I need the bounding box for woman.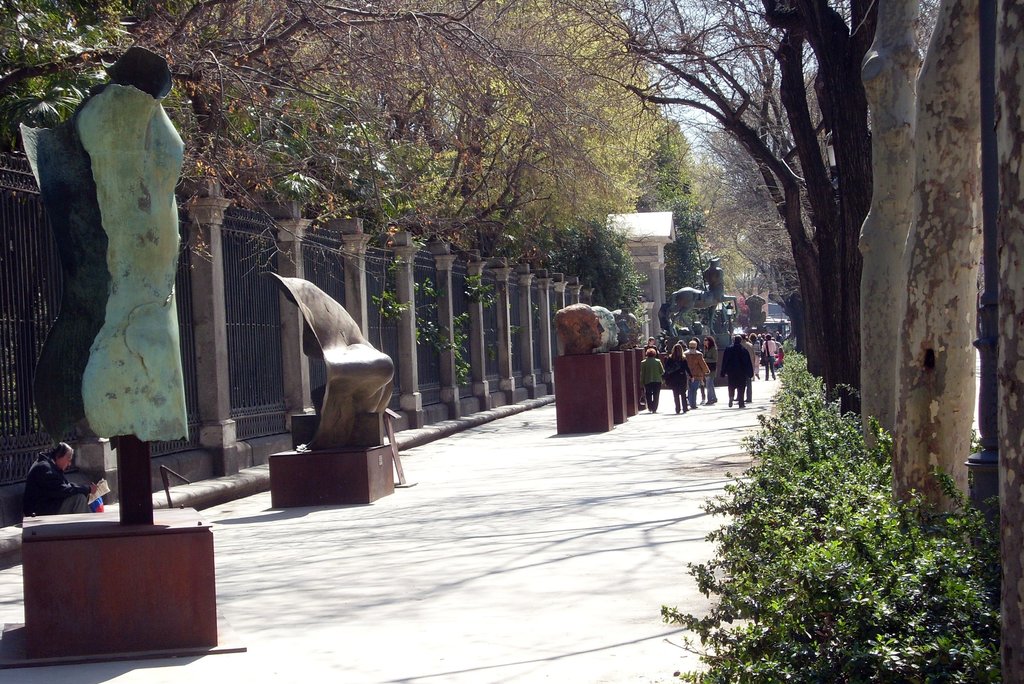
Here it is: box=[662, 343, 699, 413].
